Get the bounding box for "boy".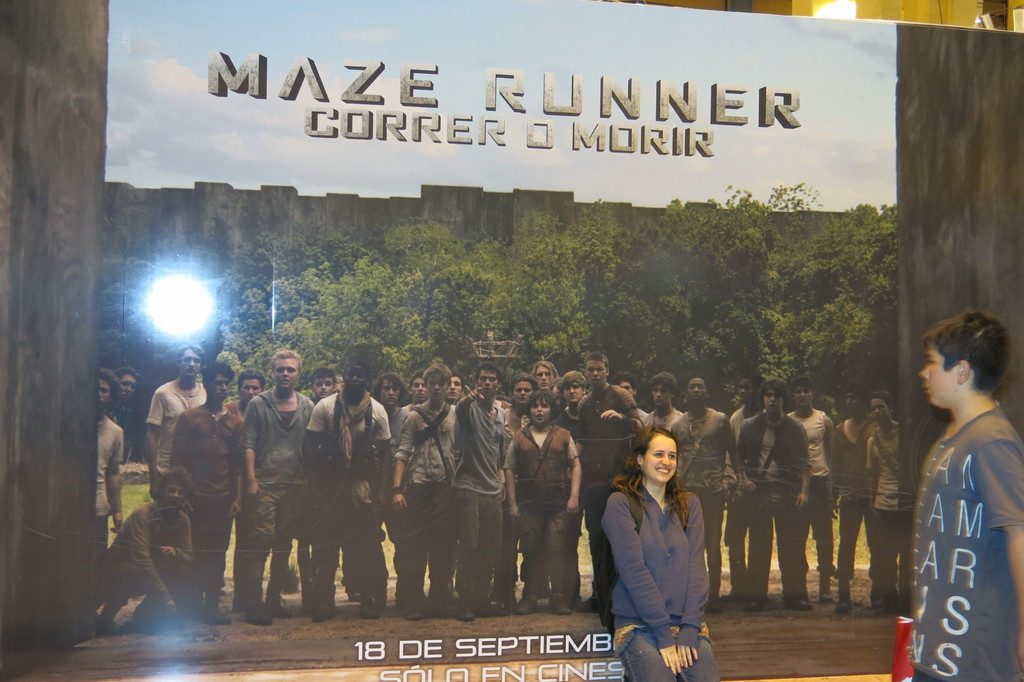
select_region(107, 368, 141, 449).
